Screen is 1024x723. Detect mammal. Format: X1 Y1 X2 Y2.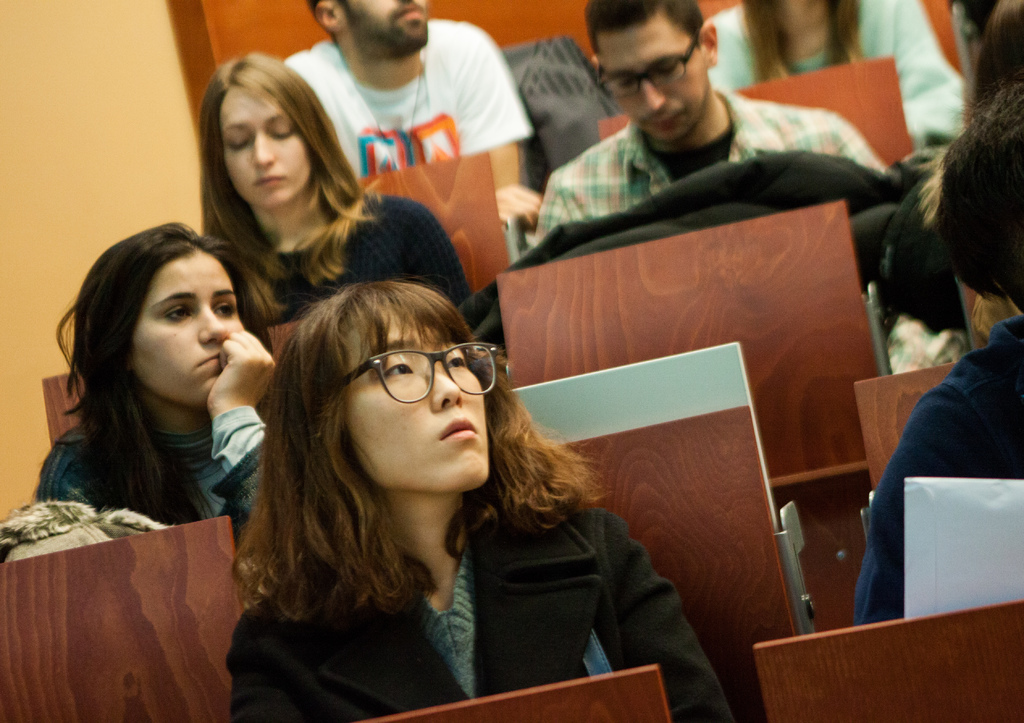
538 0 893 242.
